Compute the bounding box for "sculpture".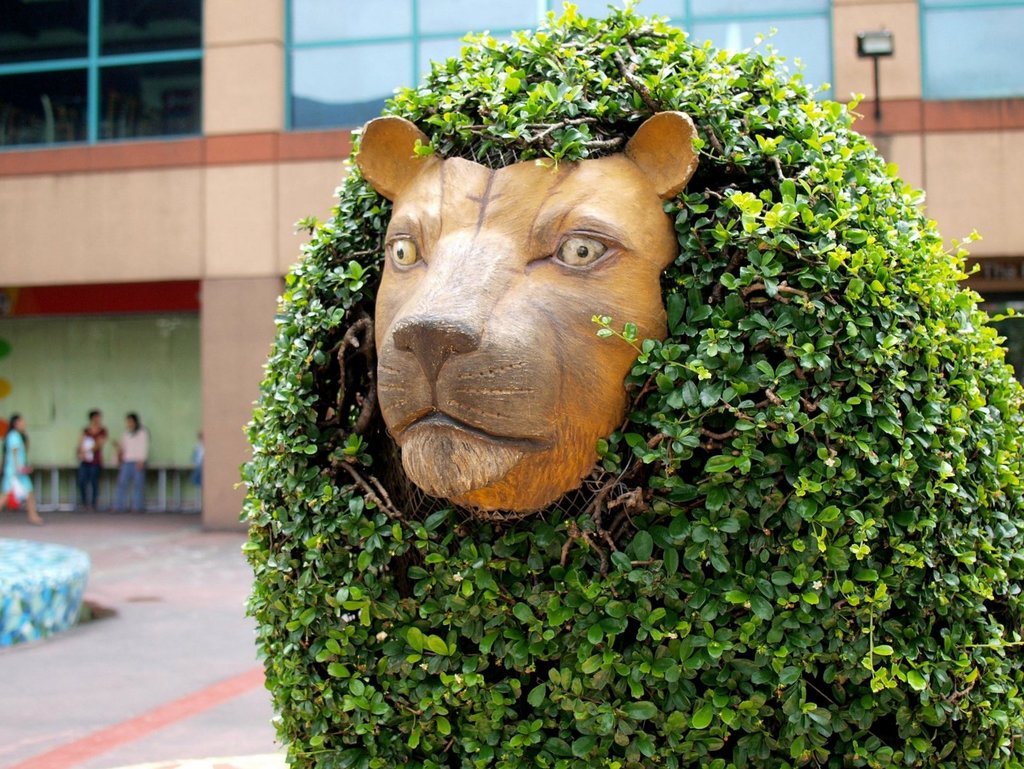
crop(342, 125, 730, 562).
